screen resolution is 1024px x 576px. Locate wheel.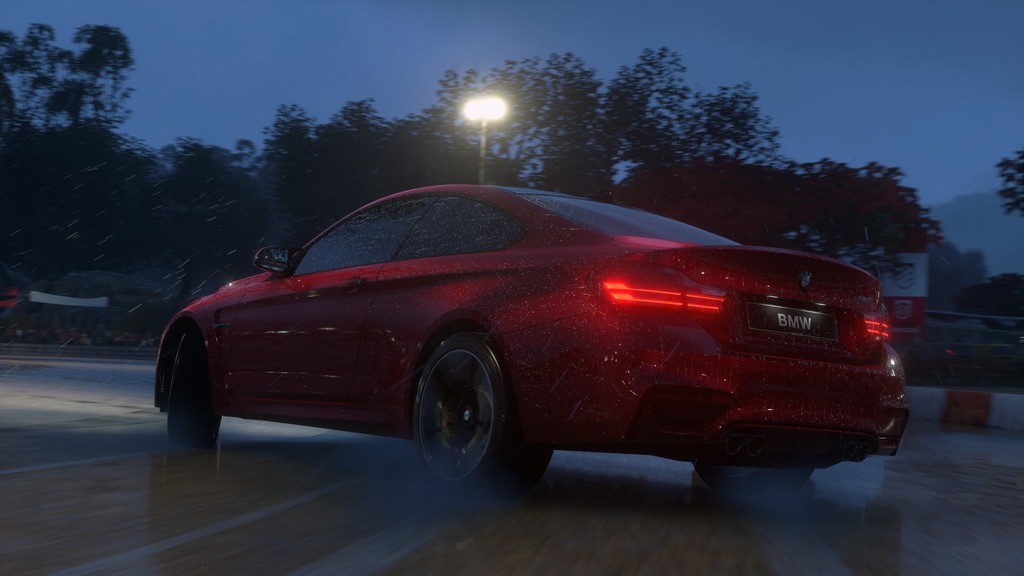
<region>686, 461, 815, 505</region>.
